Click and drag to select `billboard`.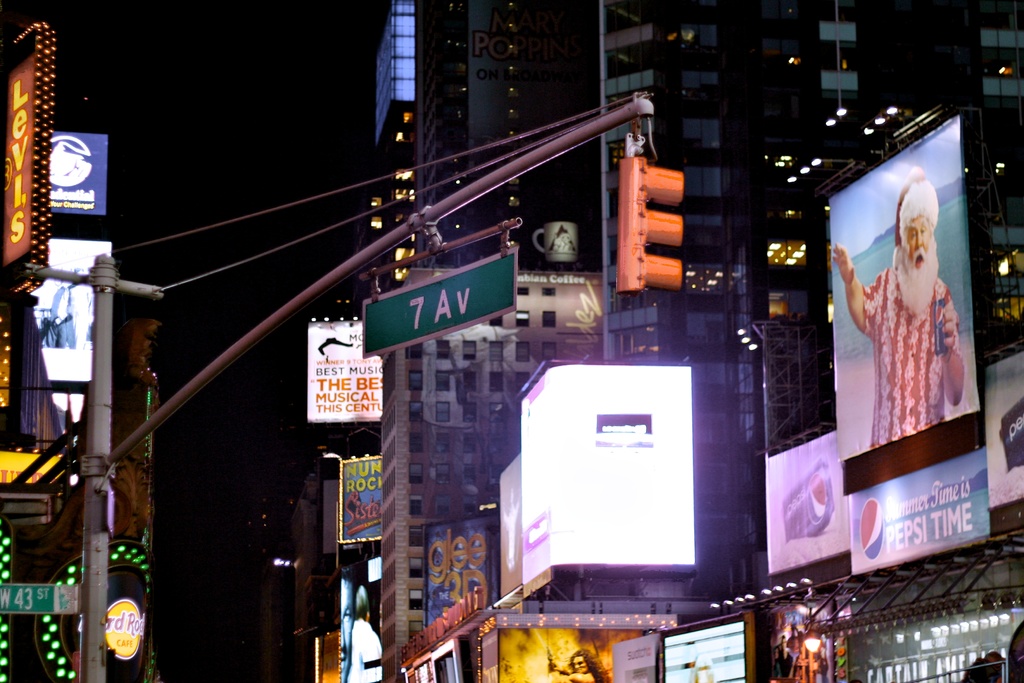
Selection: {"left": 0, "top": 452, "right": 61, "bottom": 493}.
